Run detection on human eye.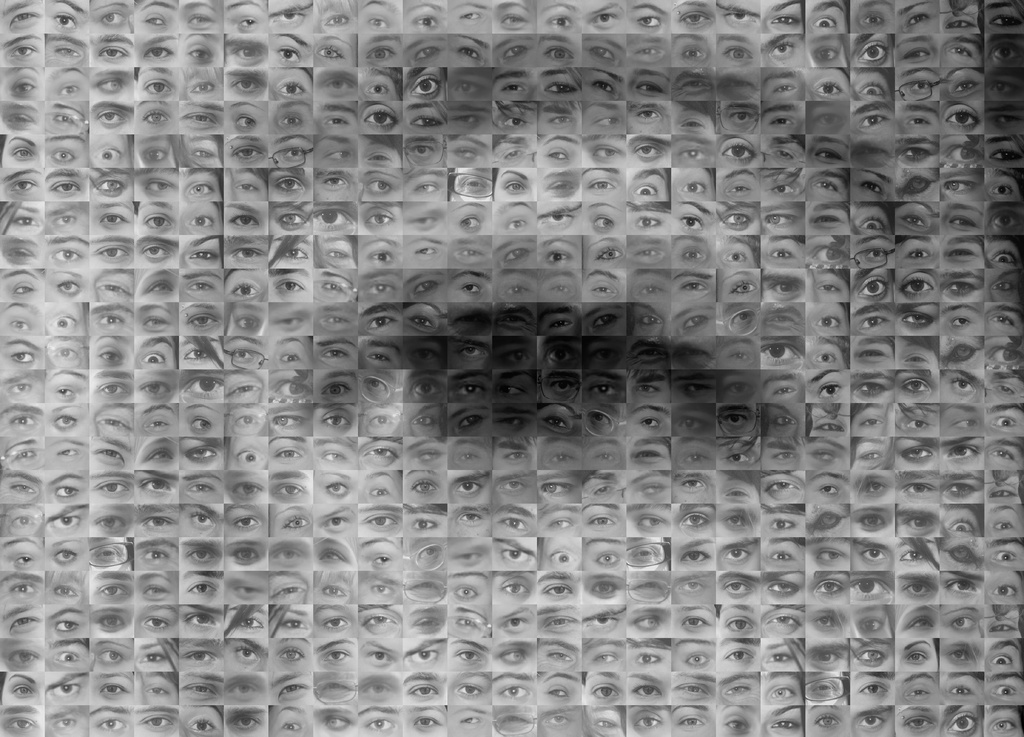
Result: (857, 212, 887, 232).
